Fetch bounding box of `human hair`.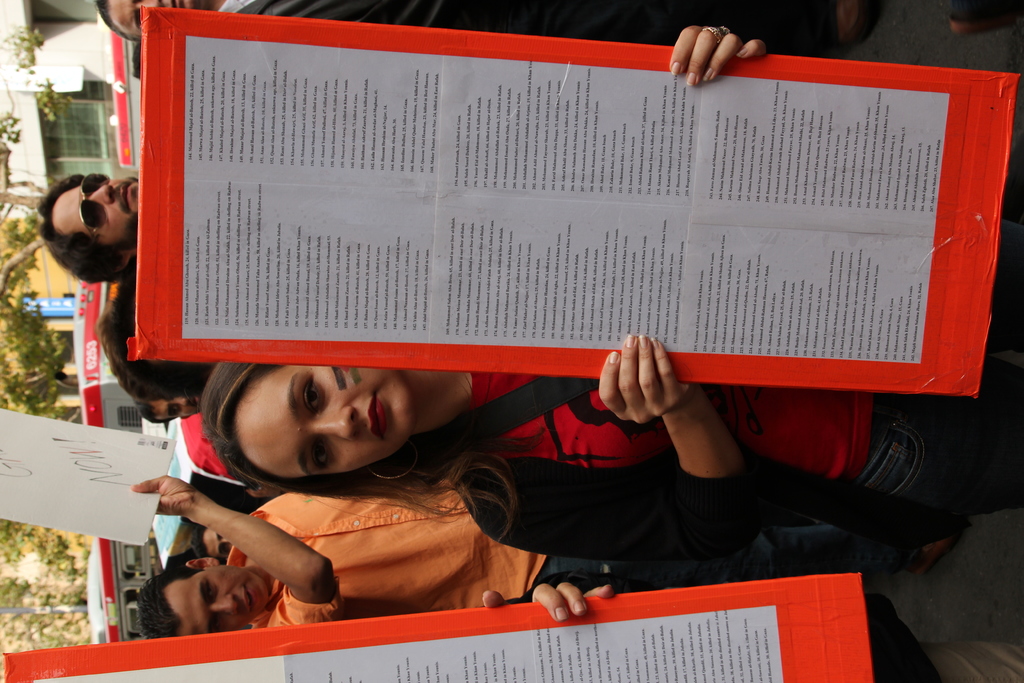
Bbox: {"left": 28, "top": 160, "right": 140, "bottom": 292}.
